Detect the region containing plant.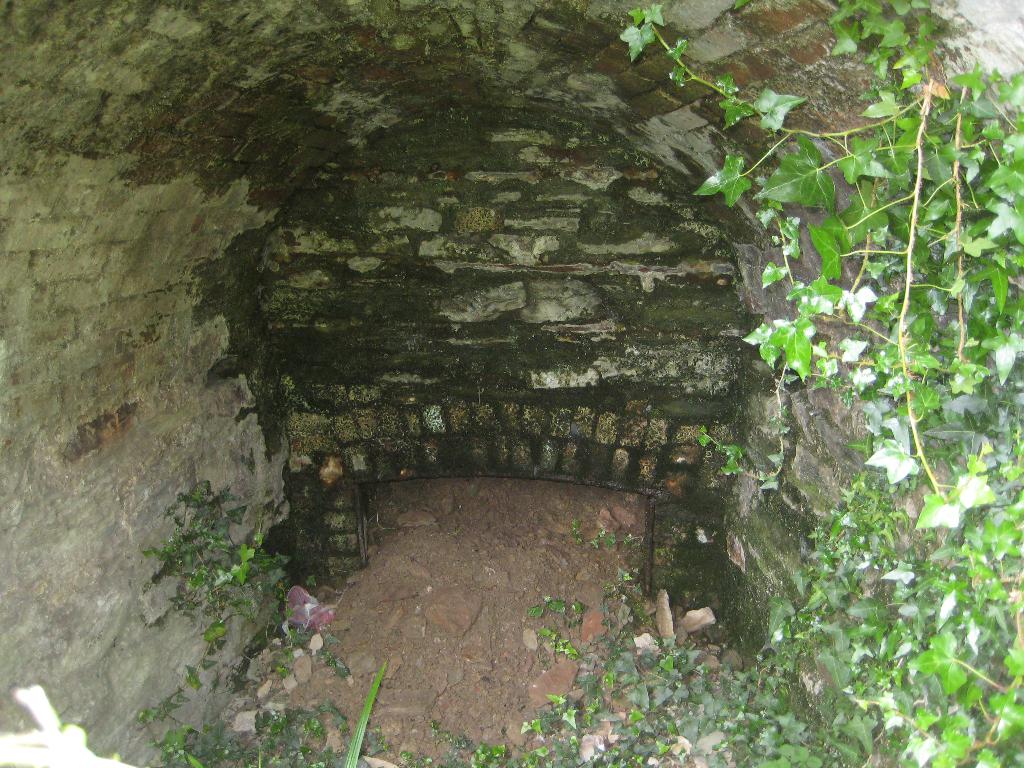
(x1=338, y1=659, x2=388, y2=767).
